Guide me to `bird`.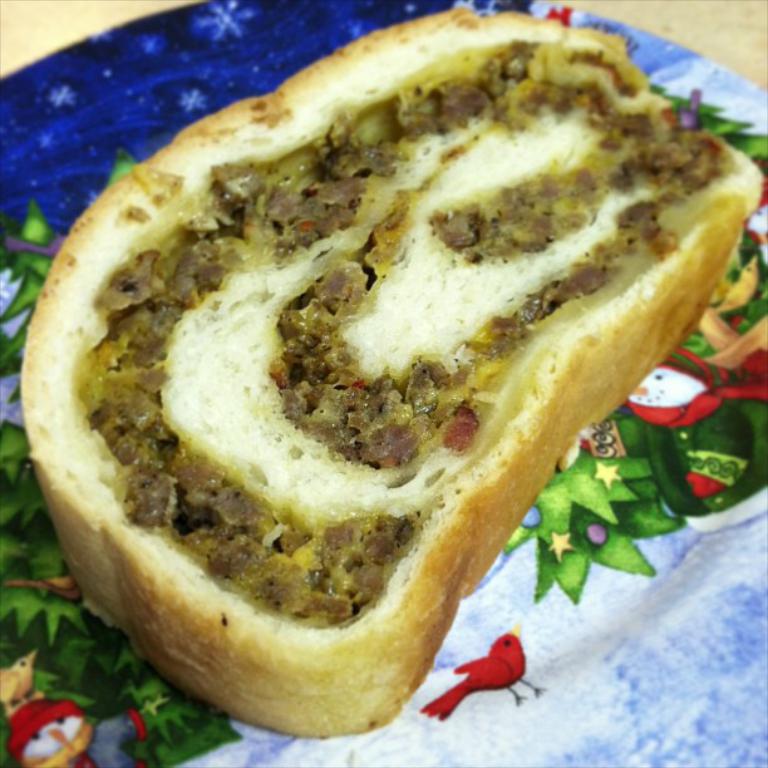
Guidance: bbox=[412, 631, 538, 717].
